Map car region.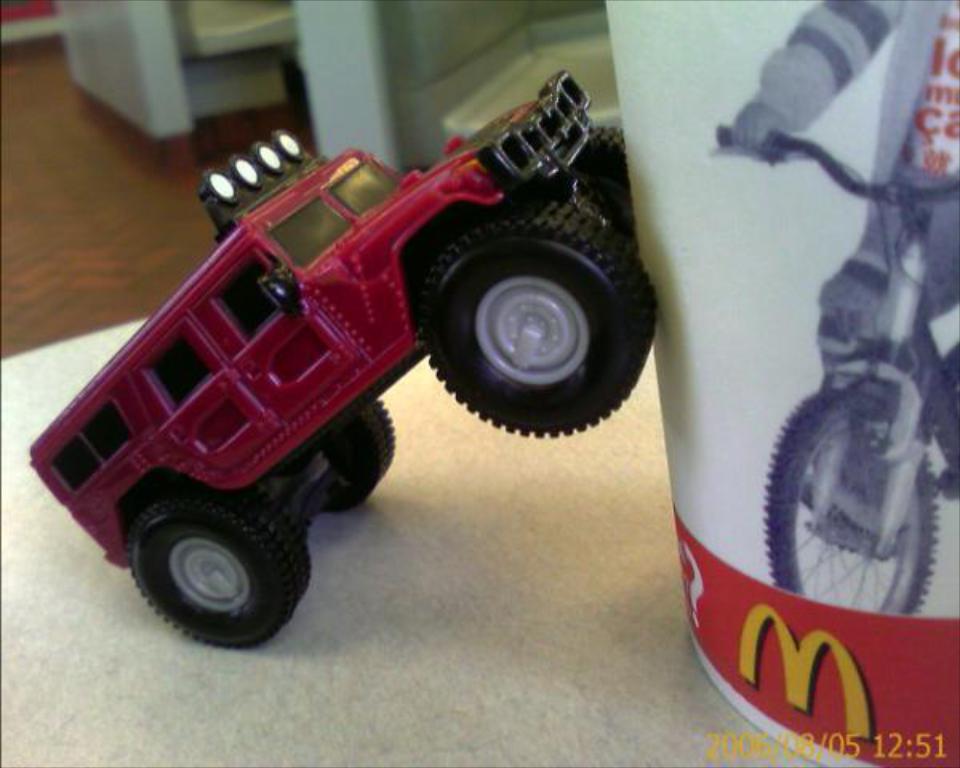
Mapped to 30, 75, 662, 645.
